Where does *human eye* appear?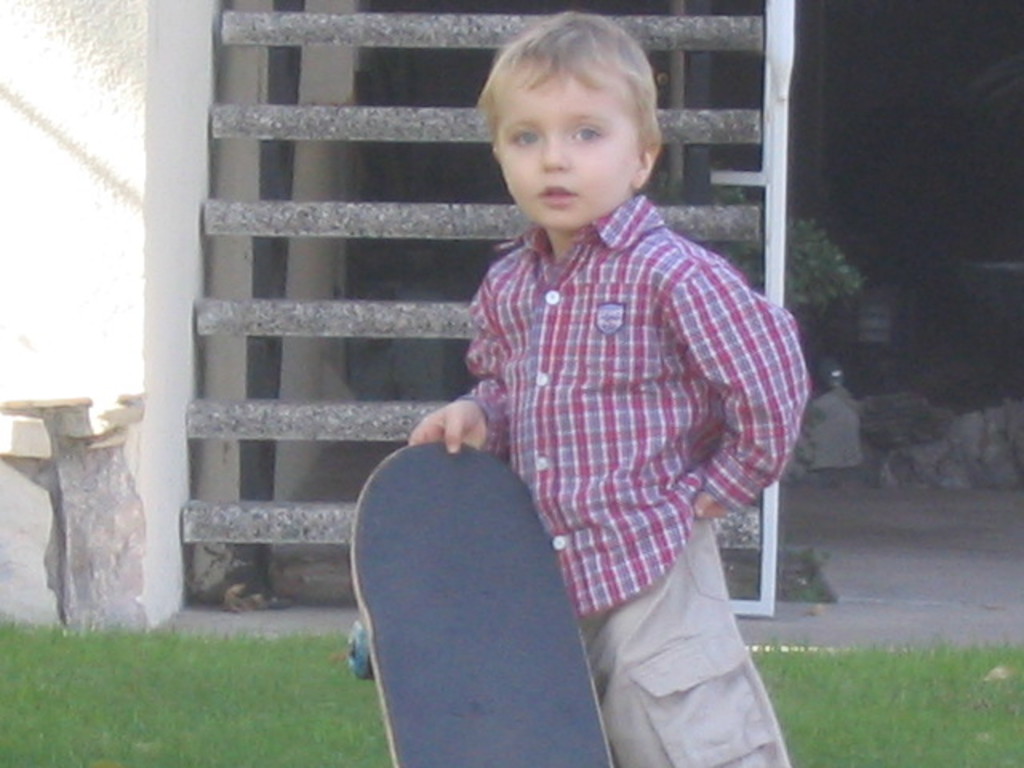
Appears at bbox=[507, 130, 542, 154].
